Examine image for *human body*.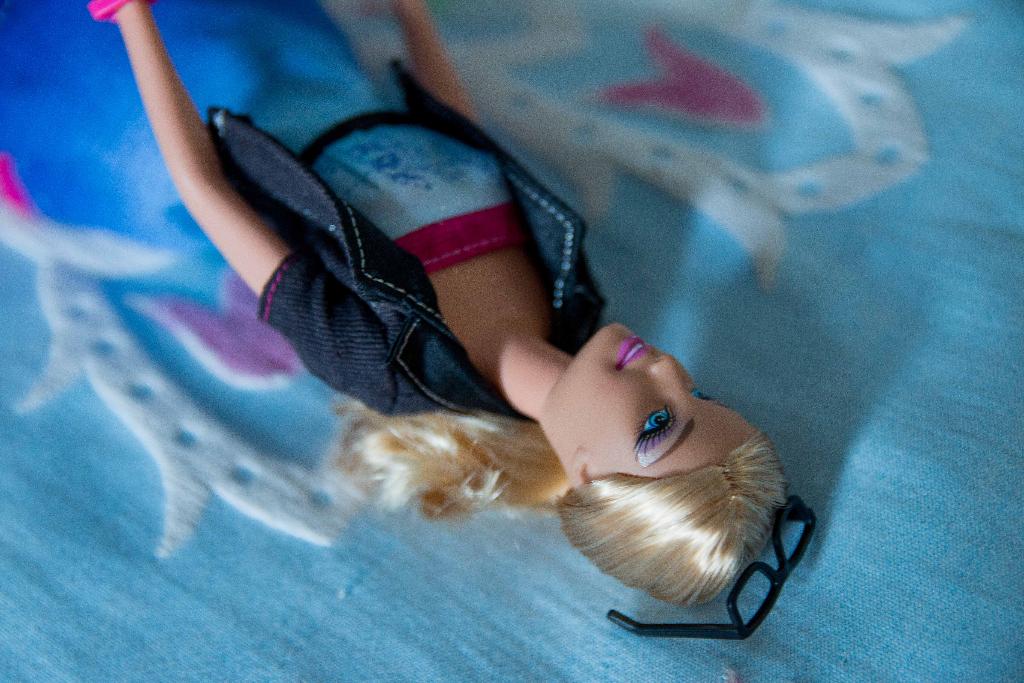
Examination result: 38/0/789/682.
